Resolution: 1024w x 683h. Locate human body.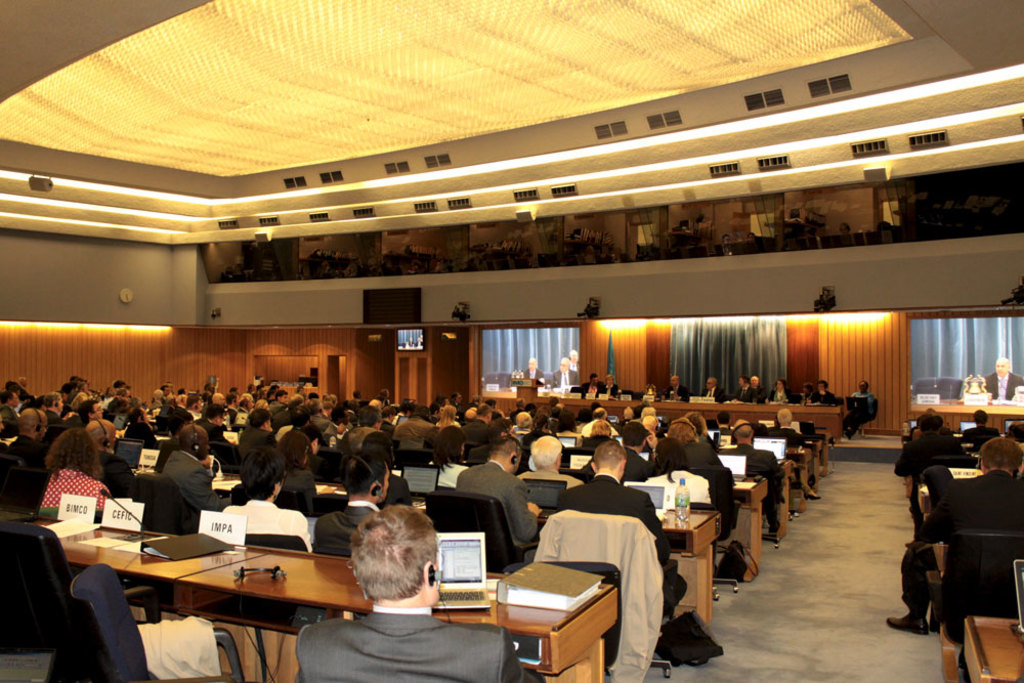
detection(888, 432, 1023, 633).
